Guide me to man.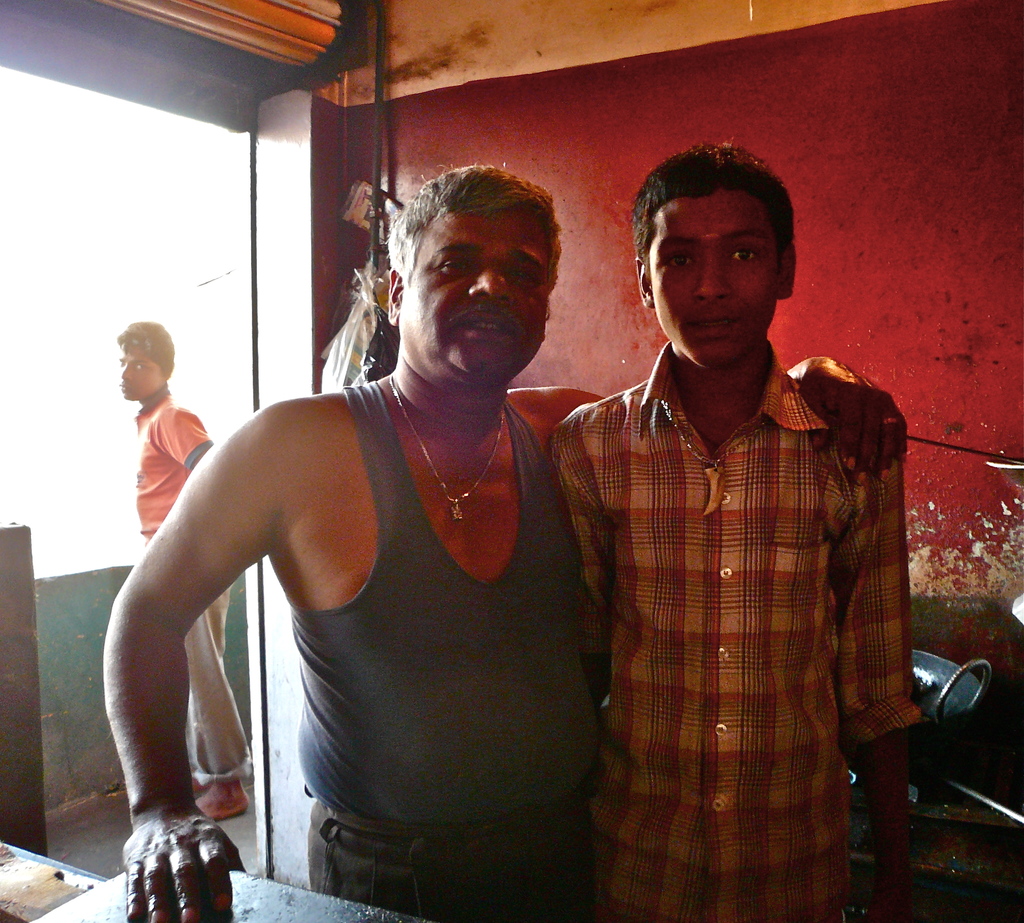
Guidance: 135 310 253 828.
